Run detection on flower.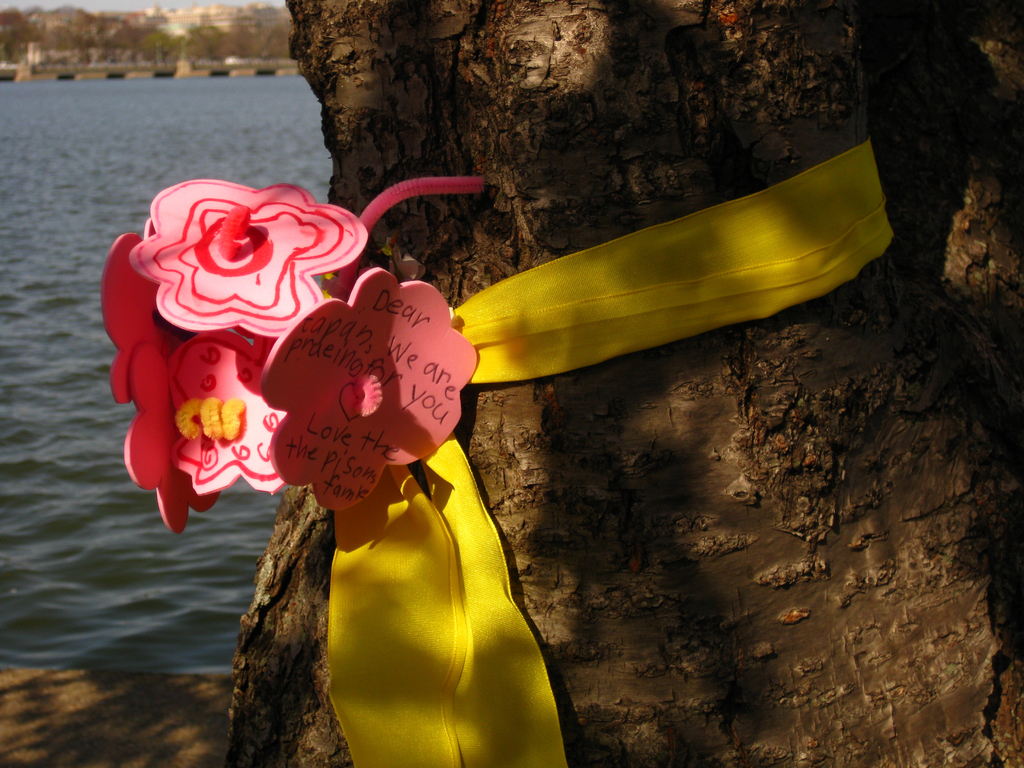
Result: BBox(129, 174, 367, 338).
